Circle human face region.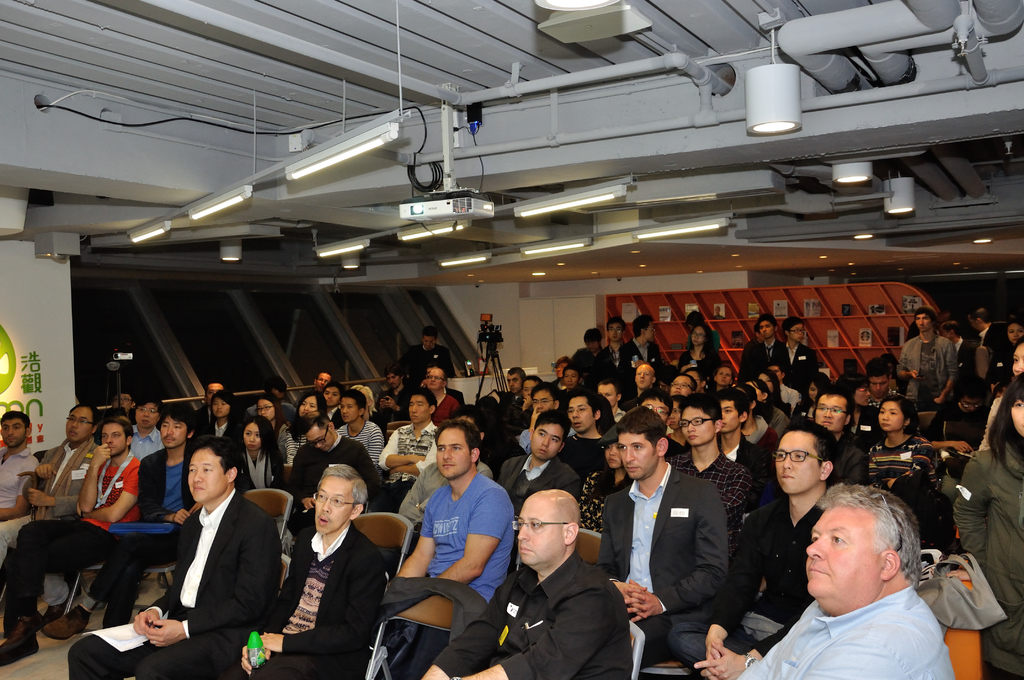
Region: region(339, 396, 360, 425).
